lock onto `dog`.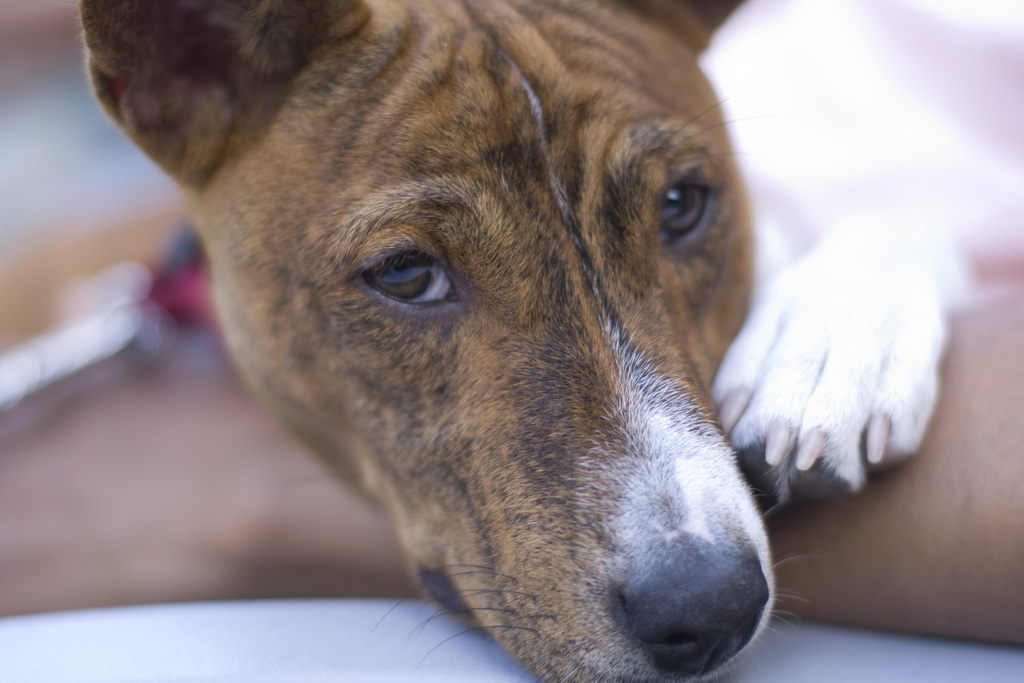
Locked: {"x1": 68, "y1": 0, "x2": 970, "y2": 682}.
